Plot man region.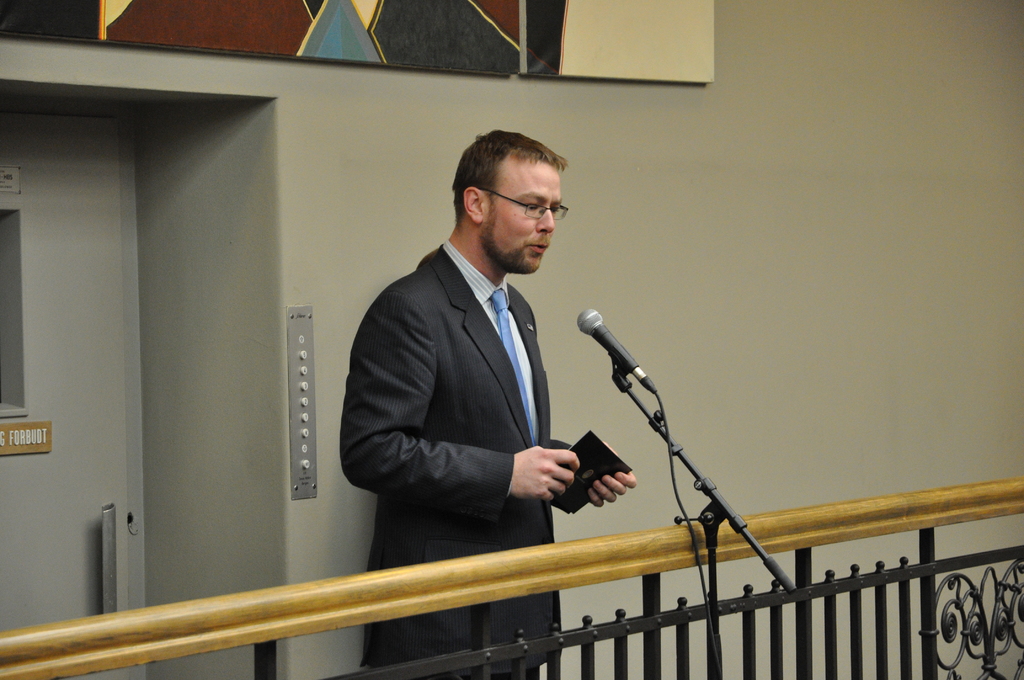
Plotted at x1=340, y1=123, x2=637, y2=679.
